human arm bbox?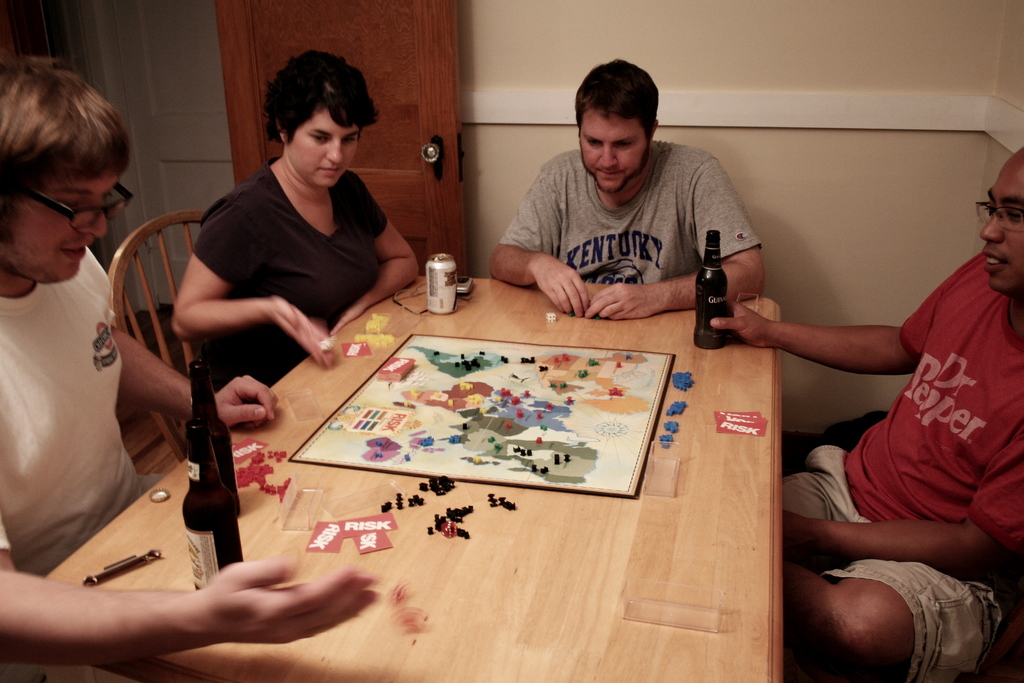
777, 419, 1023, 557
